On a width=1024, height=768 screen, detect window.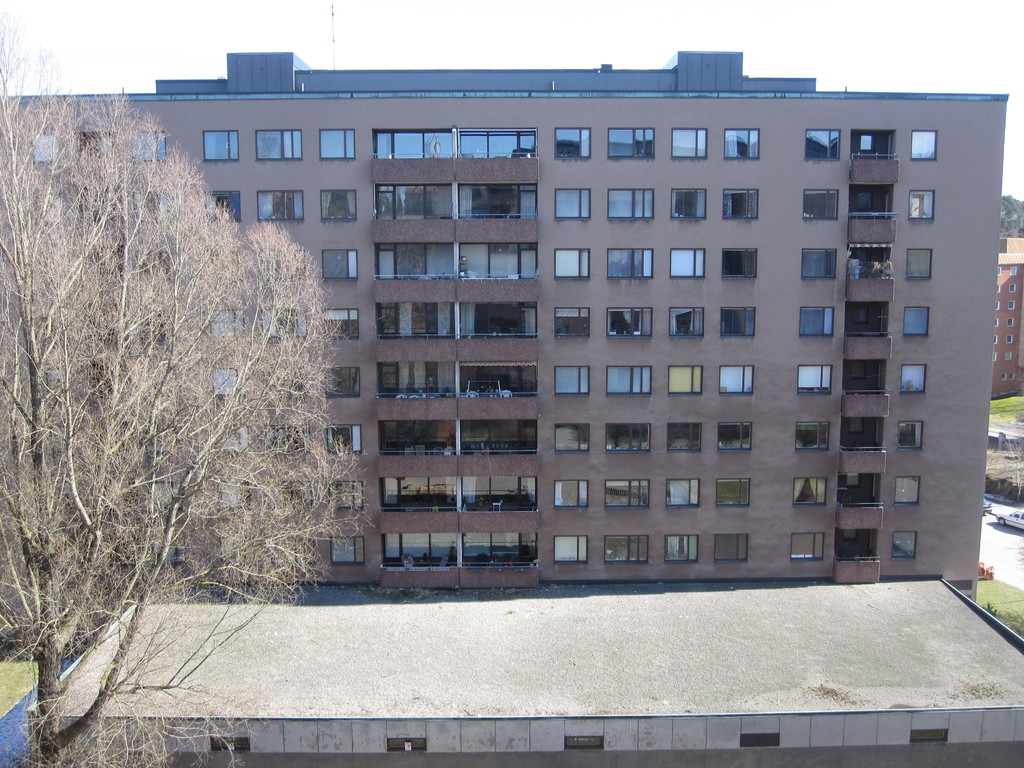
box(717, 305, 753, 338).
